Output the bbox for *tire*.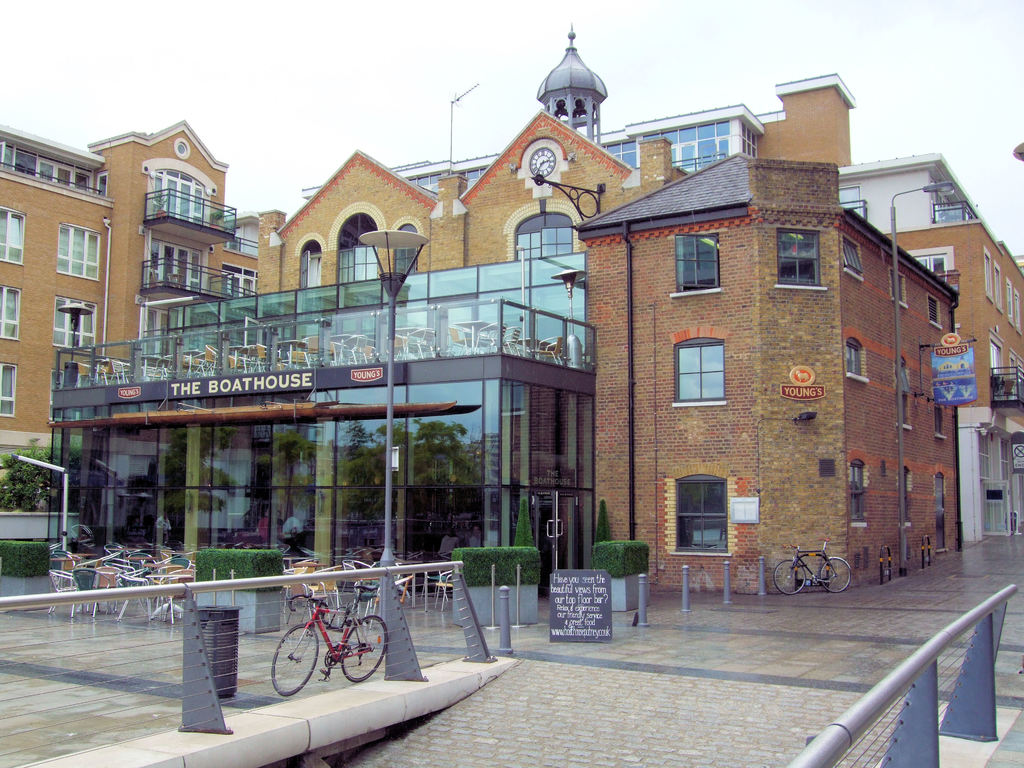
detection(338, 614, 388, 682).
